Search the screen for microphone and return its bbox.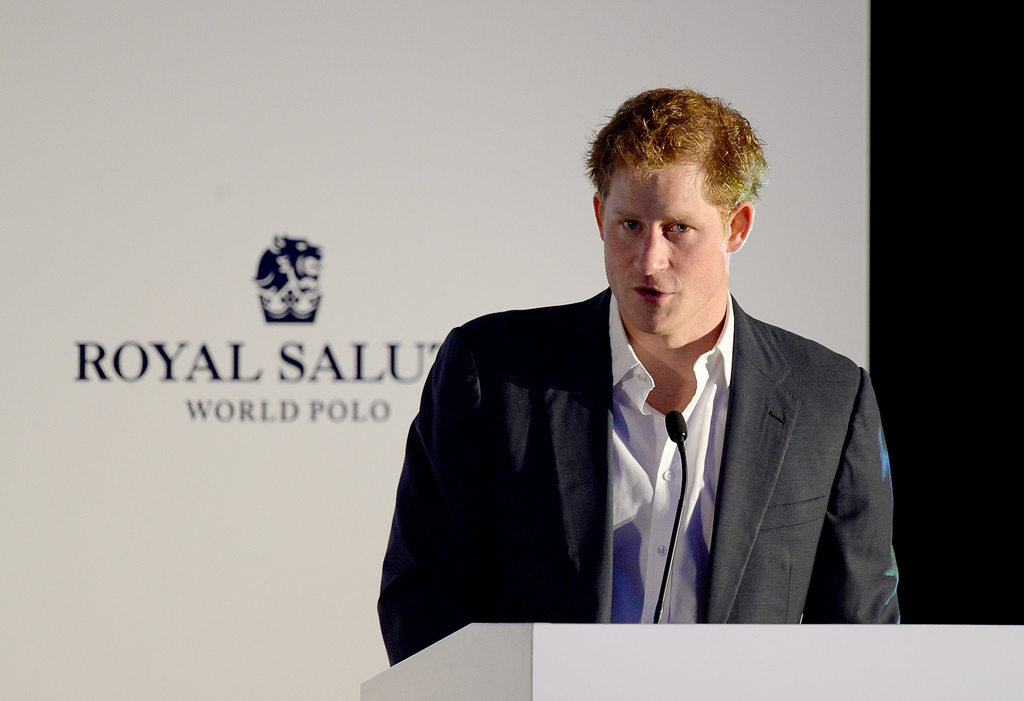
Found: (652, 408, 689, 623).
